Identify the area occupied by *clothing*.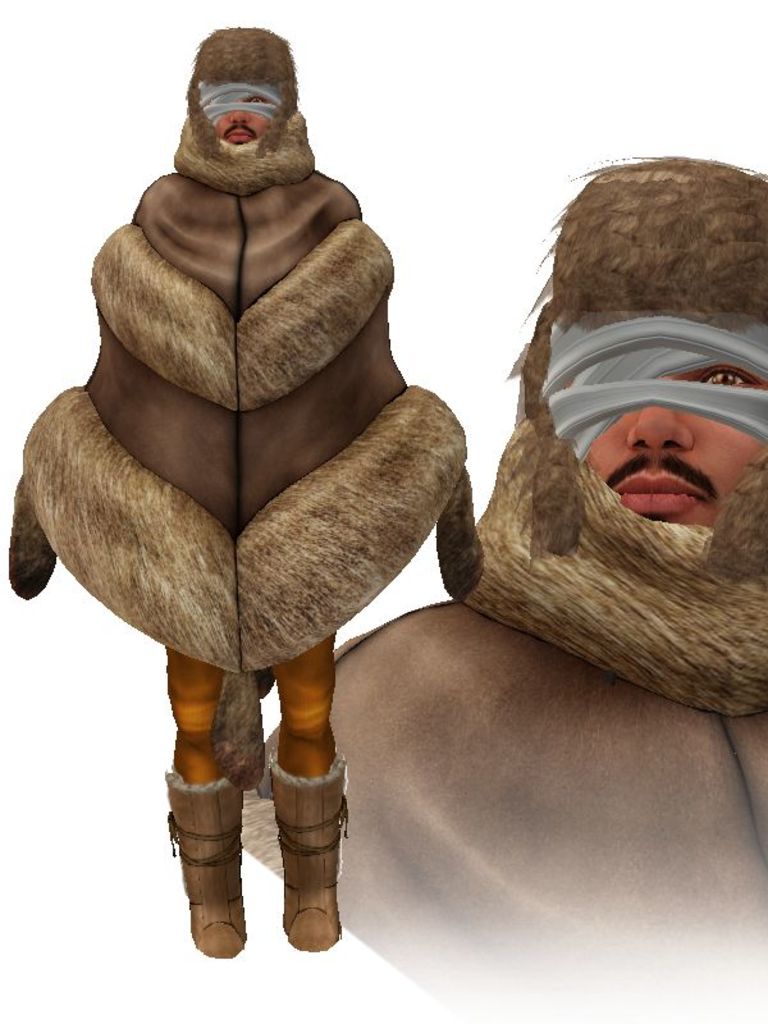
Area: BBox(12, 23, 458, 660).
